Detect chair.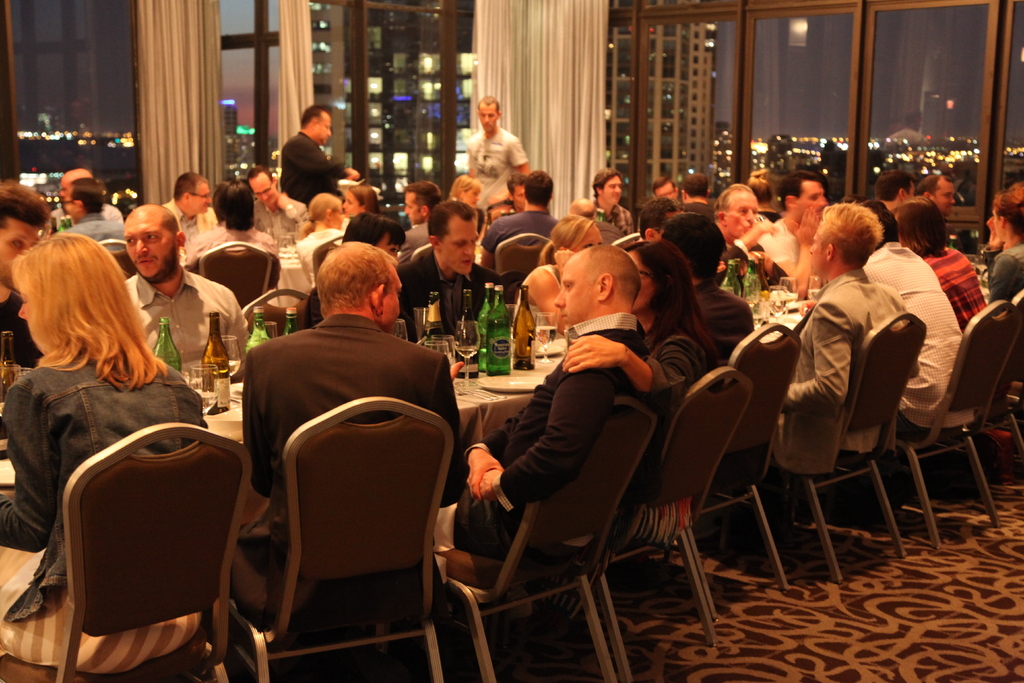
Detected at x1=556 y1=362 x2=757 y2=682.
